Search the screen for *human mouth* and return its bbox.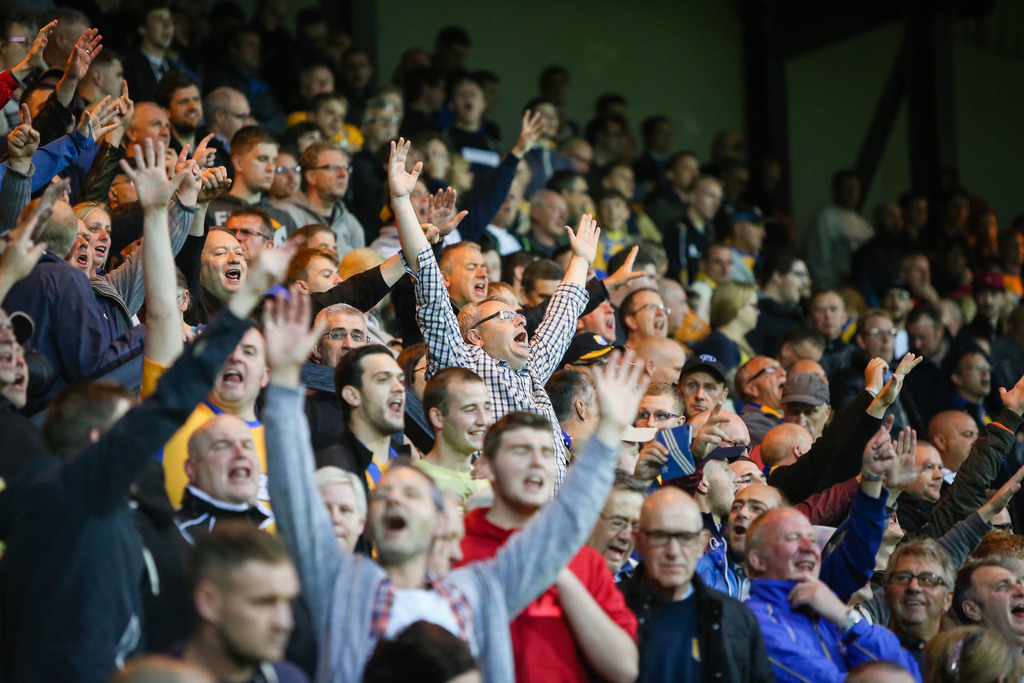
Found: locate(96, 243, 106, 255).
